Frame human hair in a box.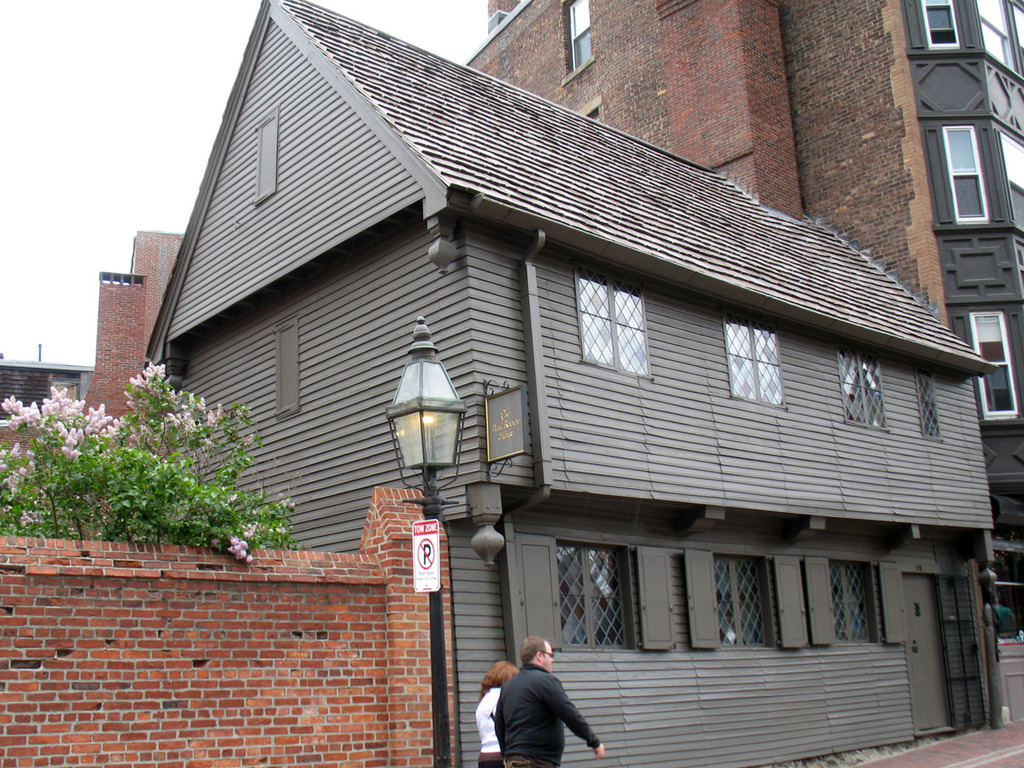
(519, 633, 548, 669).
